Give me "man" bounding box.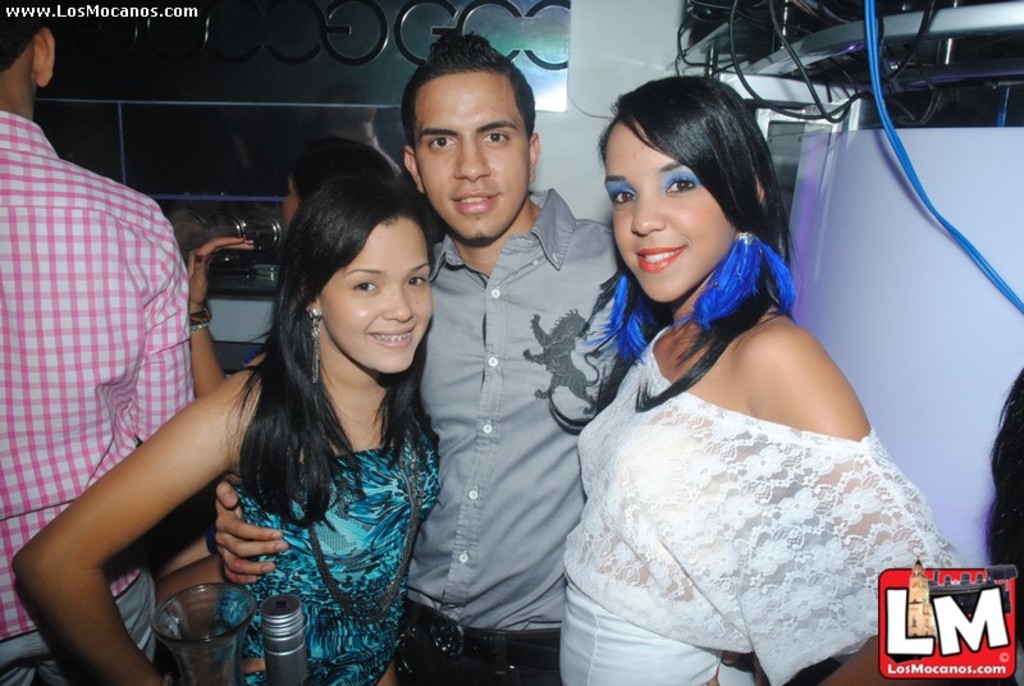
pyautogui.locateOnScreen(0, 0, 197, 685).
